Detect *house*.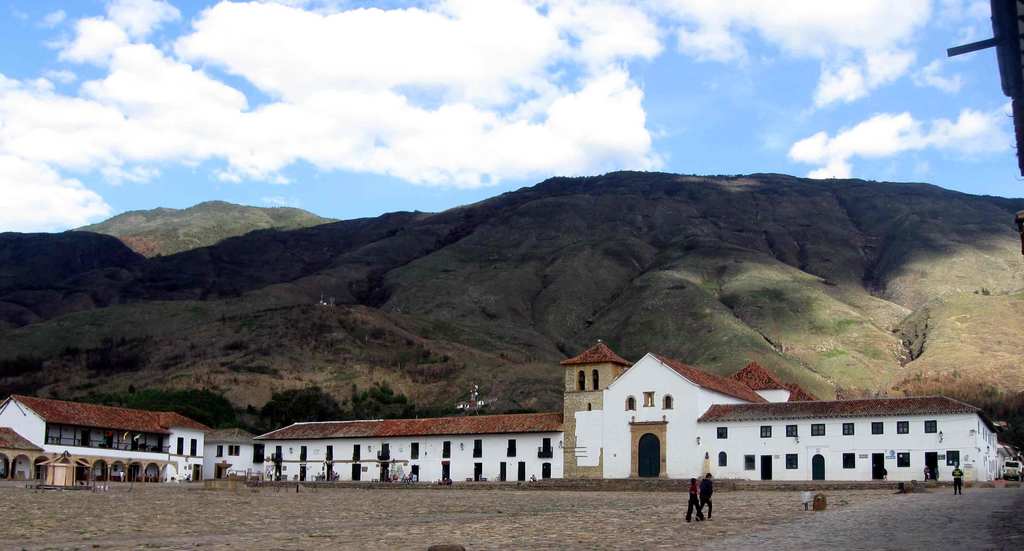
Detected at box=[0, 425, 48, 491].
